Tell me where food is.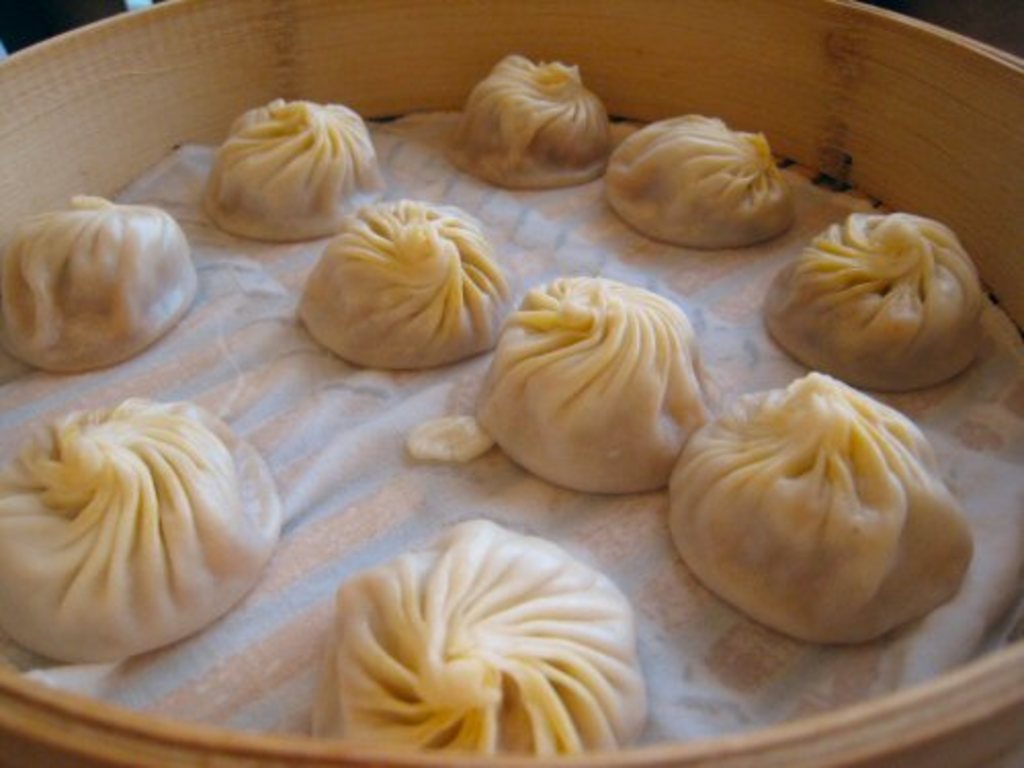
food is at rect(680, 395, 983, 629).
